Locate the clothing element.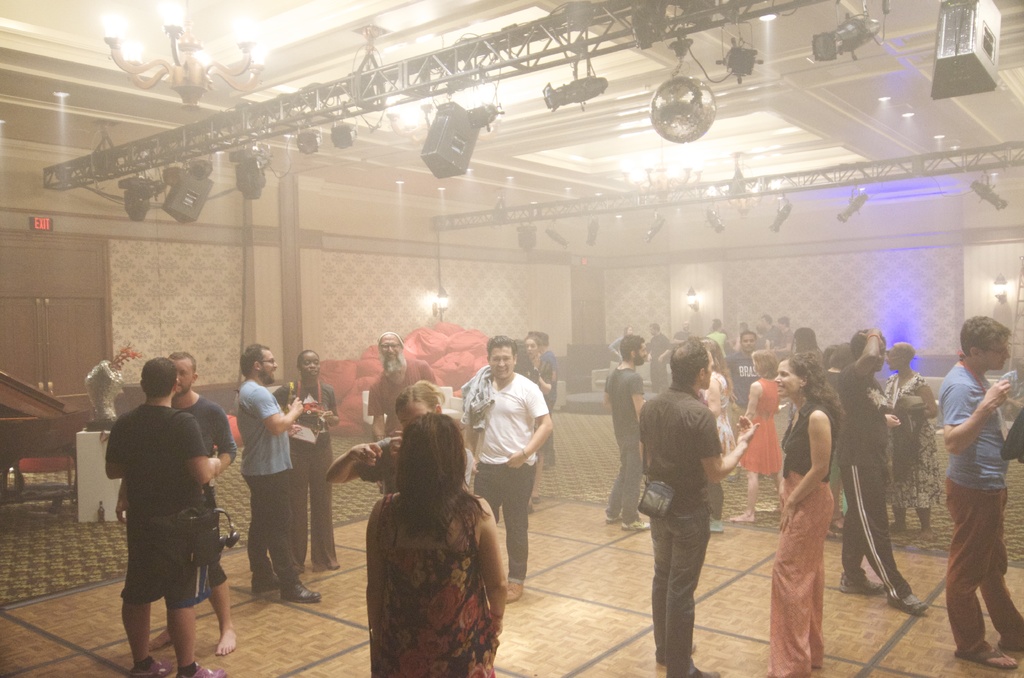
Element bbox: BBox(765, 392, 840, 677).
